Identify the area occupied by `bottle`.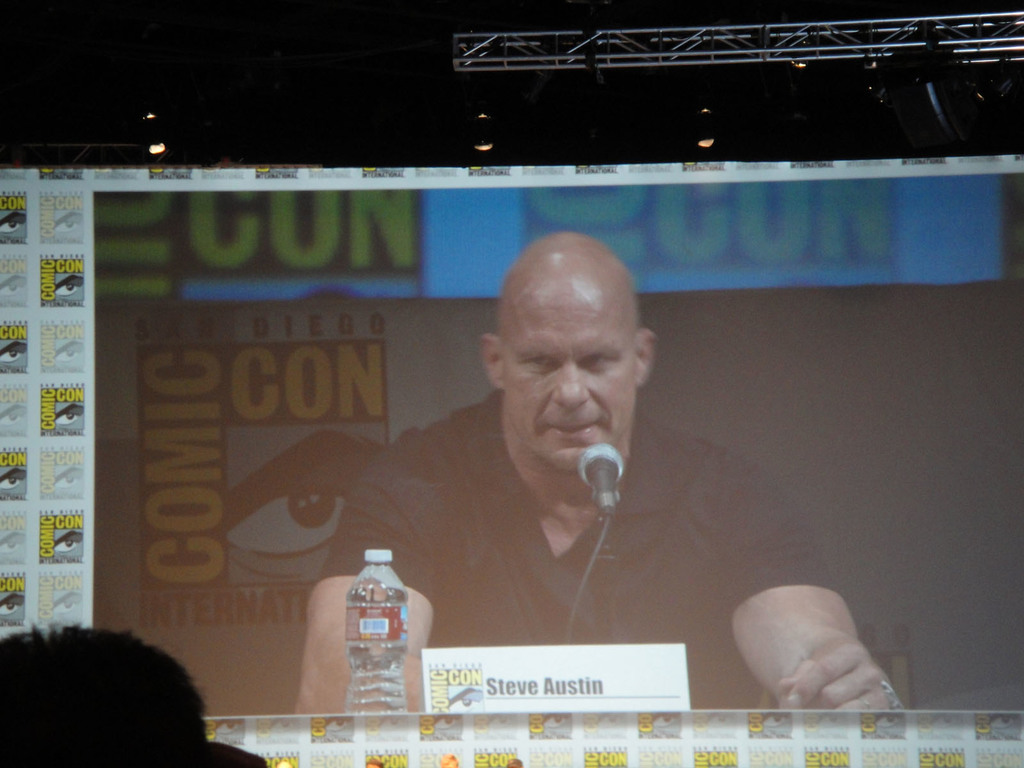
Area: BBox(340, 550, 428, 711).
